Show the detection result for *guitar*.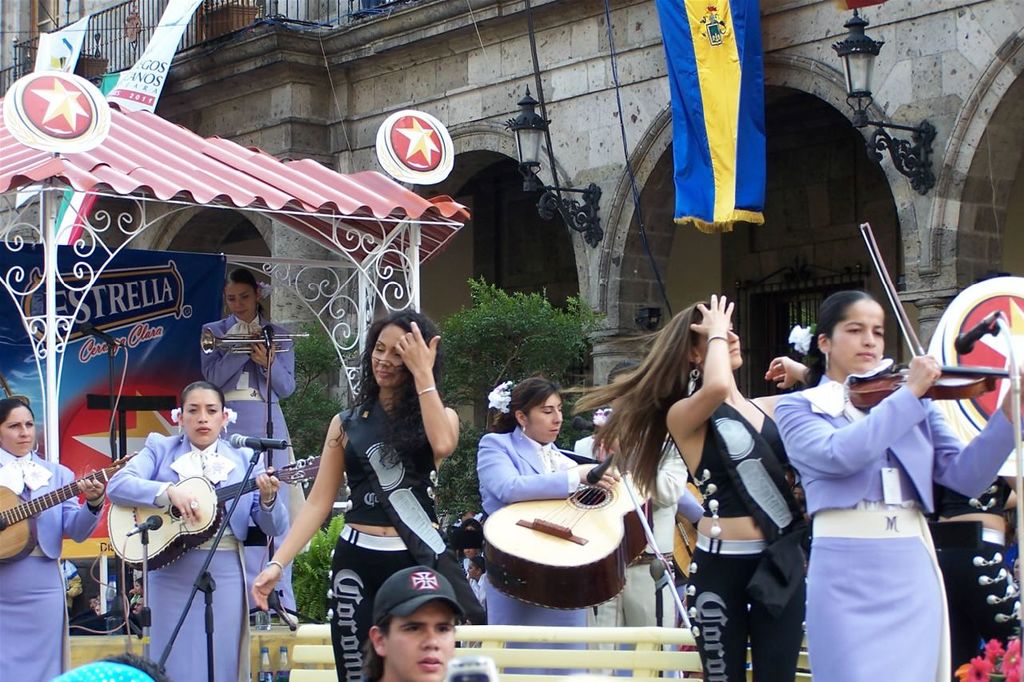
left=107, top=451, right=352, bottom=573.
